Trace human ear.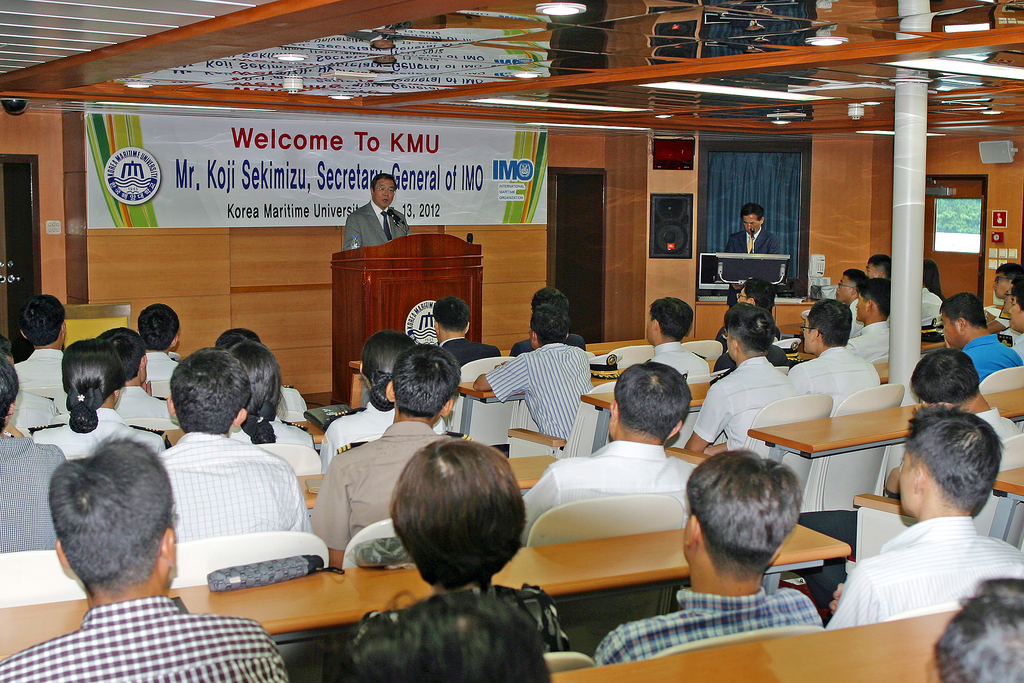
Traced to [left=464, top=322, right=470, bottom=333].
